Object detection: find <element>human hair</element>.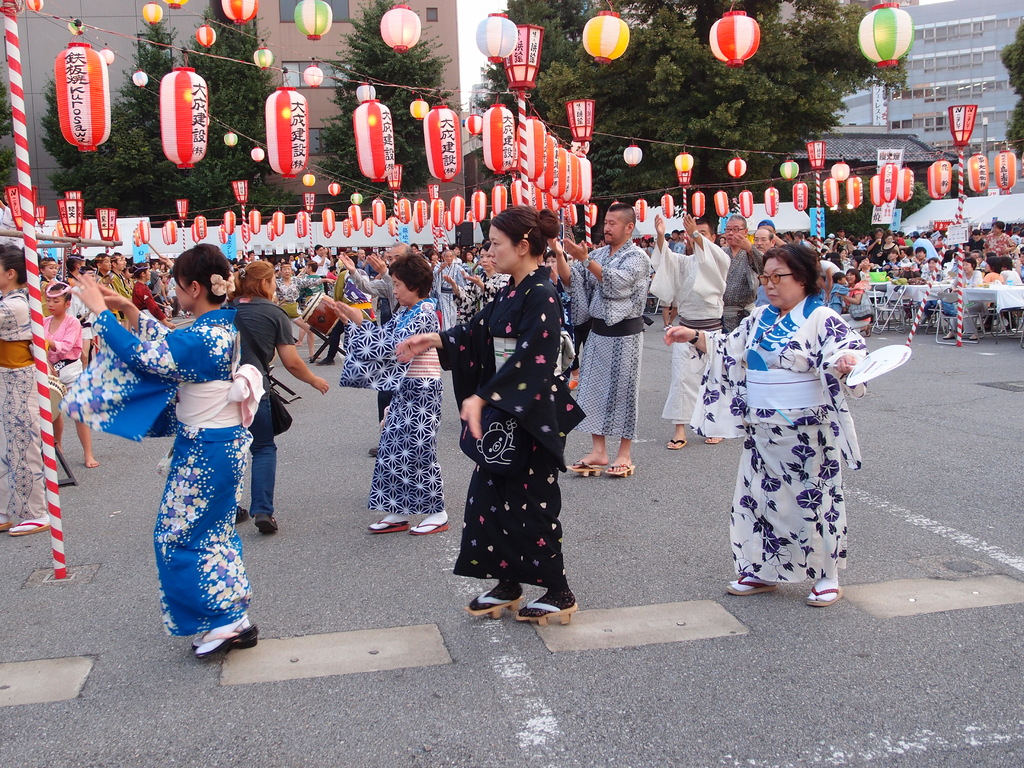
x1=490 y1=203 x2=559 y2=258.
